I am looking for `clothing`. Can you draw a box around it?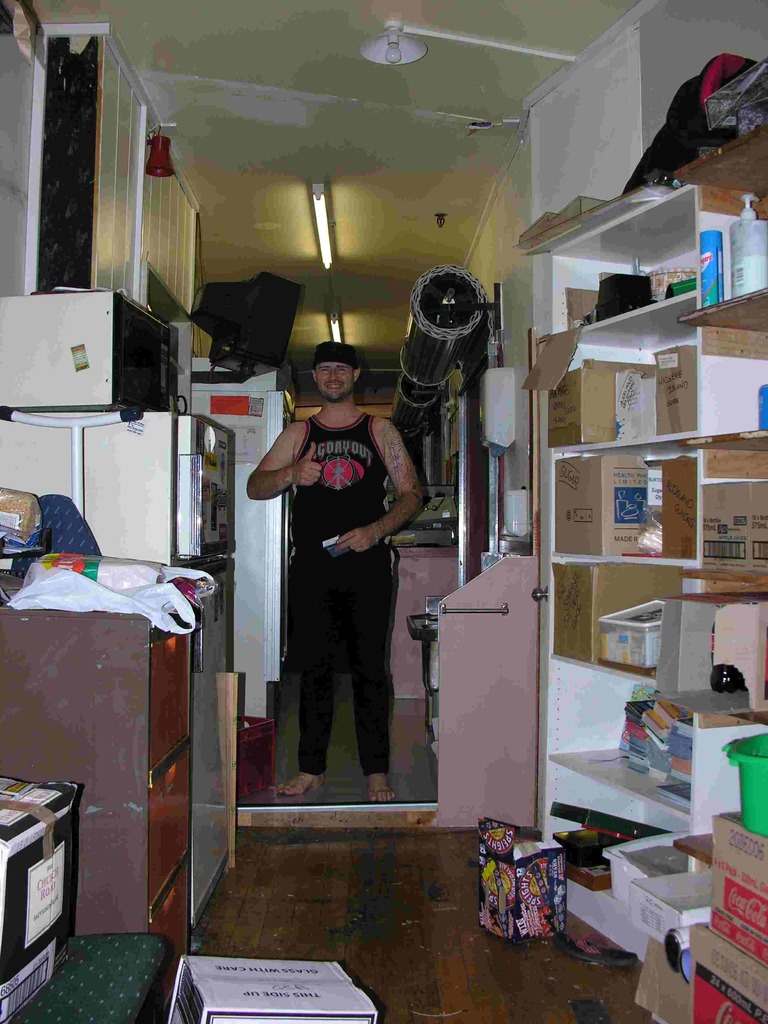
Sure, the bounding box is detection(269, 341, 419, 746).
